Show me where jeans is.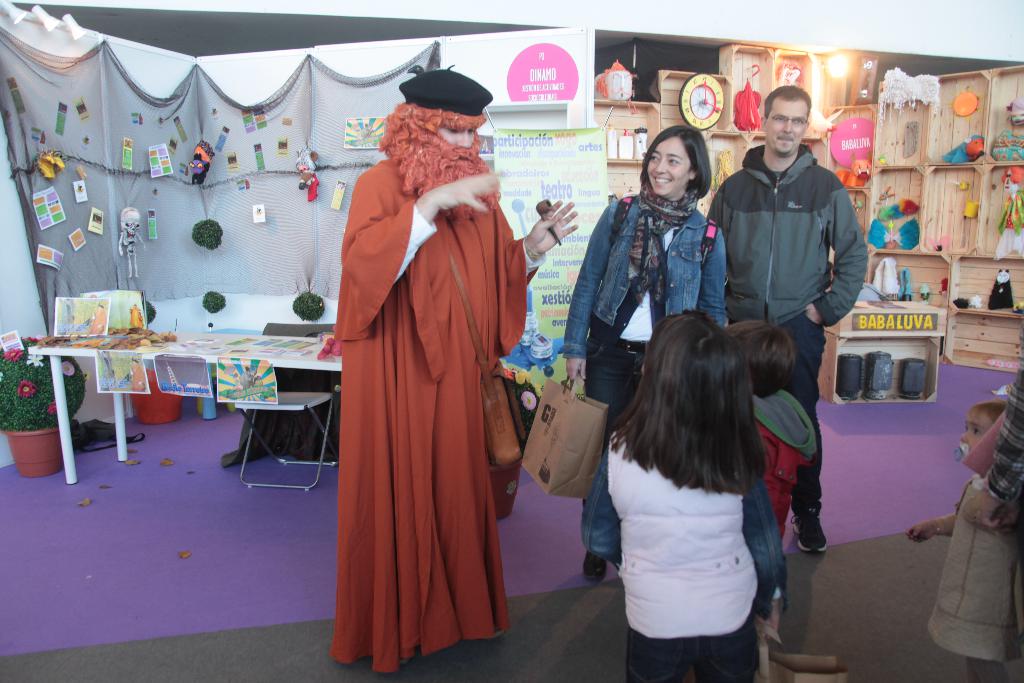
jeans is at {"x1": 570, "y1": 323, "x2": 653, "y2": 560}.
